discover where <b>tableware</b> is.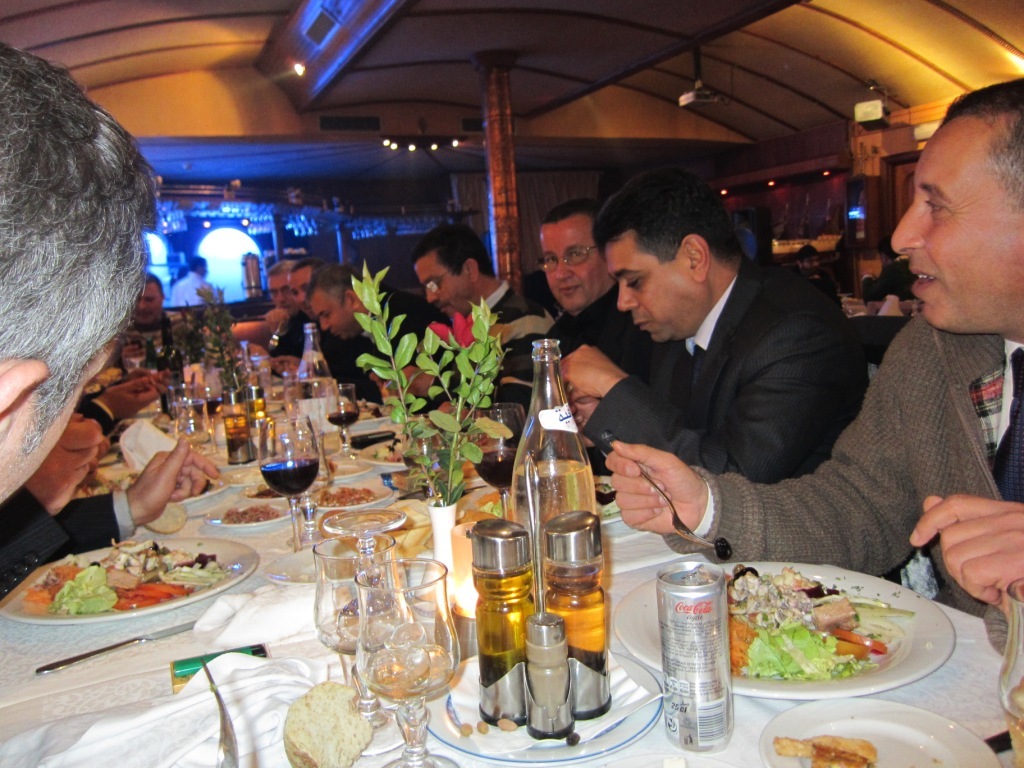
Discovered at detection(546, 513, 611, 715).
